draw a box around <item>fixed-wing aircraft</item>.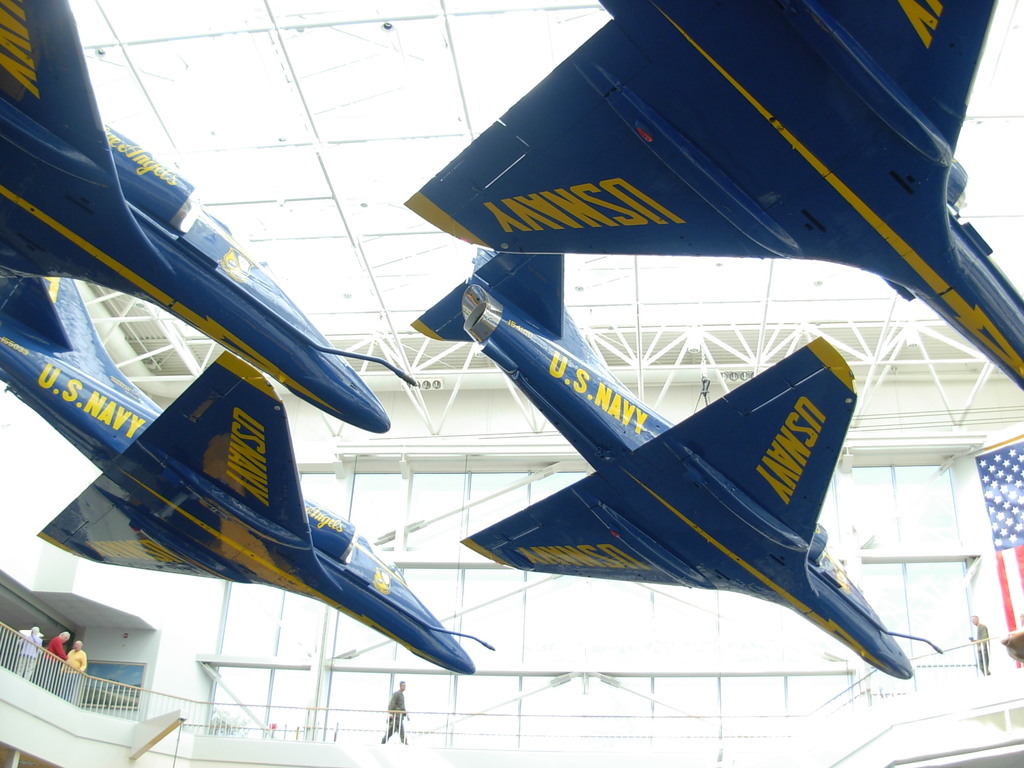
bbox(0, 0, 392, 434).
